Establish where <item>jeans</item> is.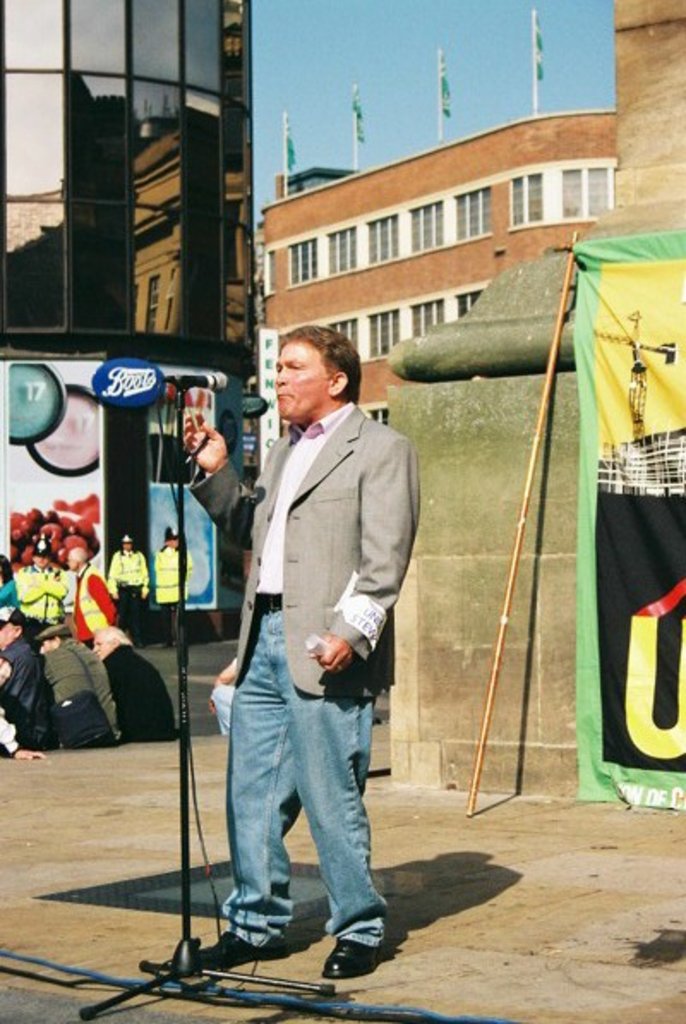
Established at (201,671,384,967).
